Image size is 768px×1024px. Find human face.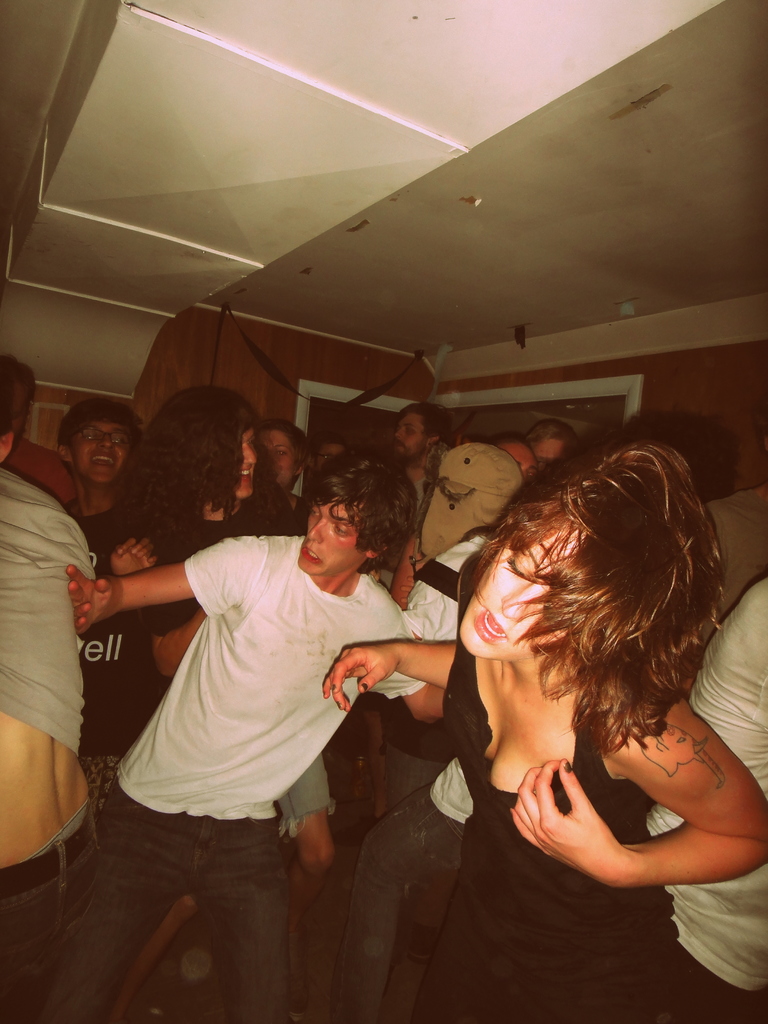
detection(527, 431, 562, 464).
